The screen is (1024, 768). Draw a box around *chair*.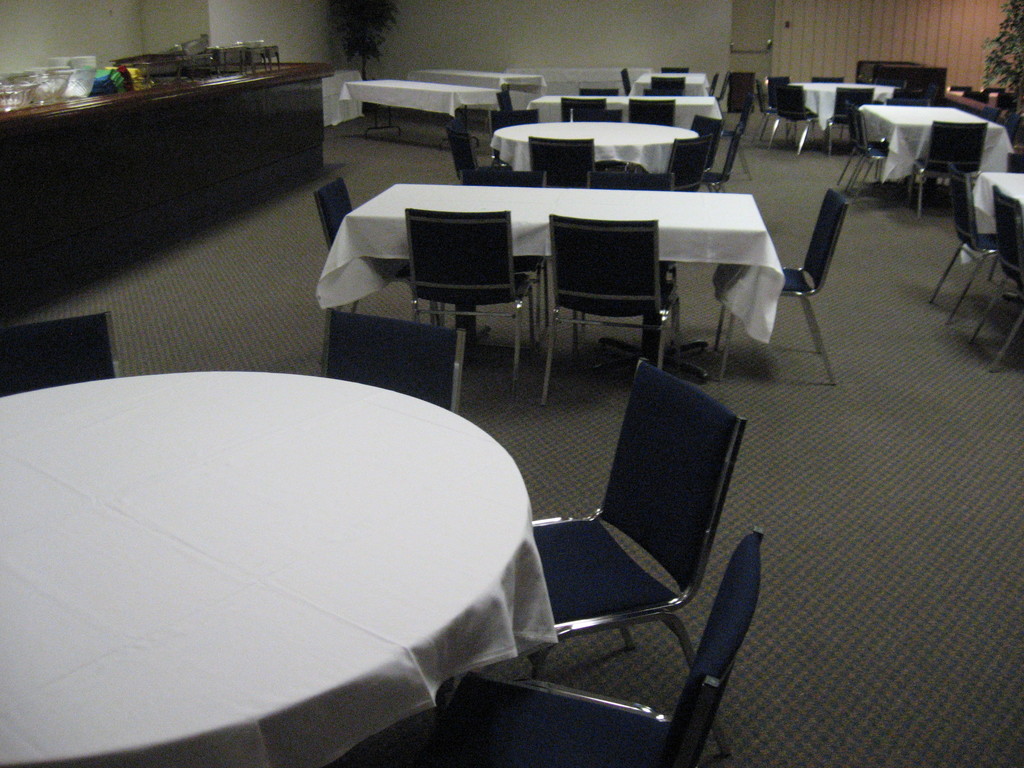
bbox=(660, 67, 690, 69).
